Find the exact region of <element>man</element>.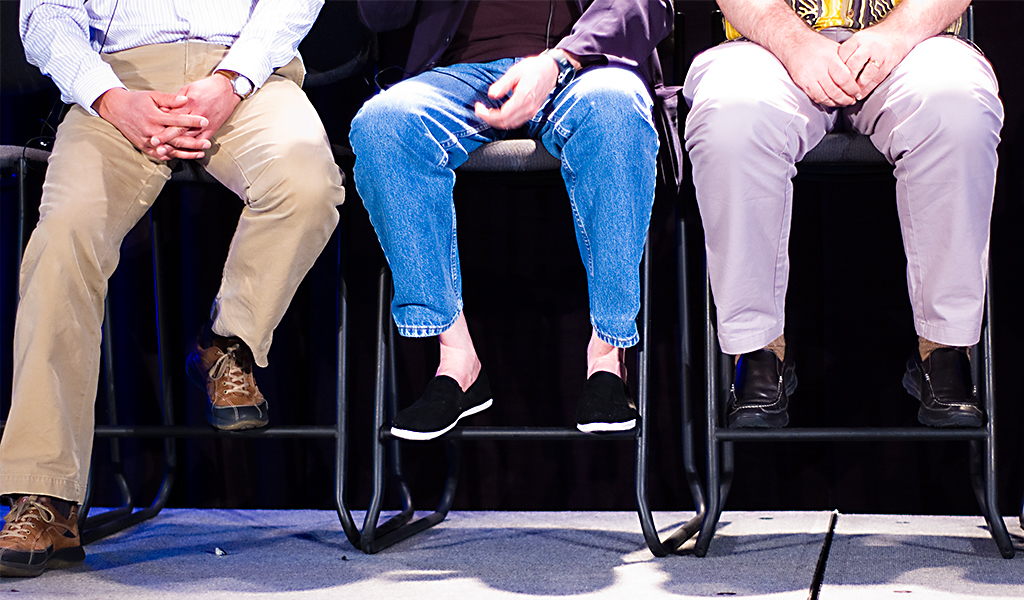
Exact region: locate(344, 0, 673, 441).
